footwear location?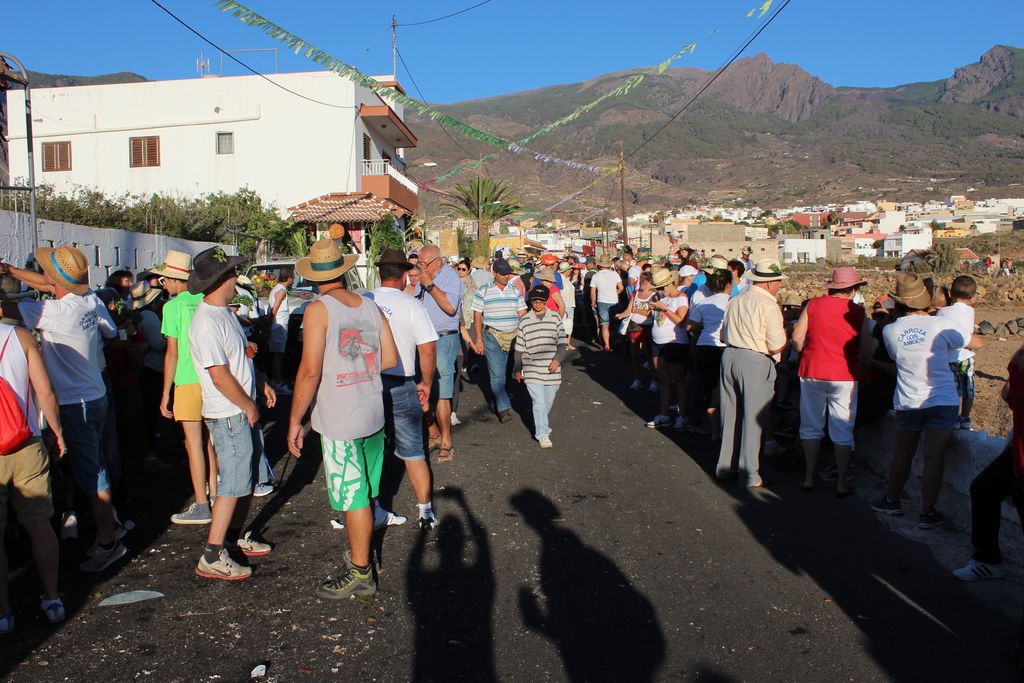
region(751, 478, 773, 487)
